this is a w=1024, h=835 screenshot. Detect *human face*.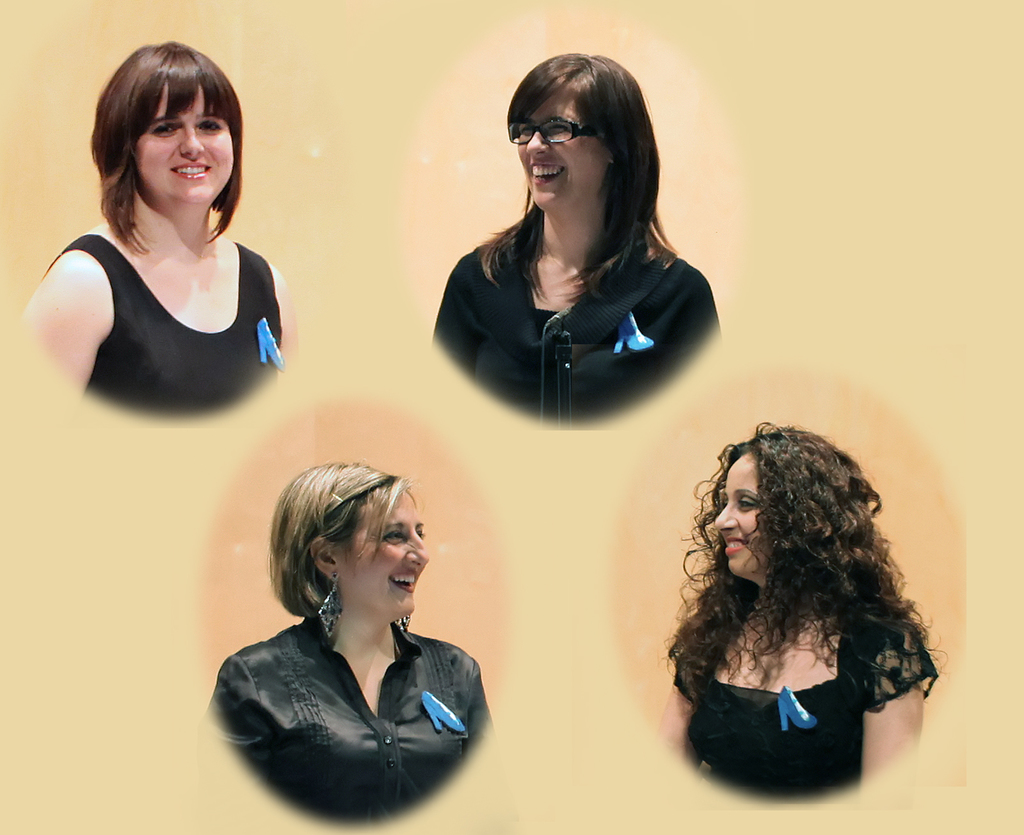
pyautogui.locateOnScreen(716, 453, 782, 585).
